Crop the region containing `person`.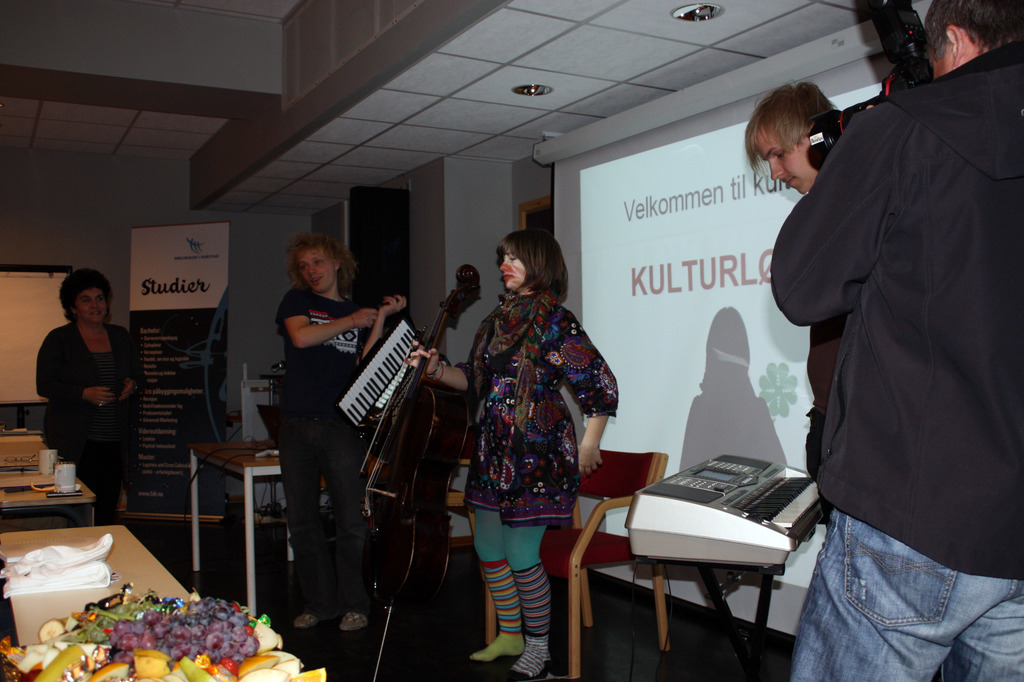
Crop region: (403,225,618,681).
